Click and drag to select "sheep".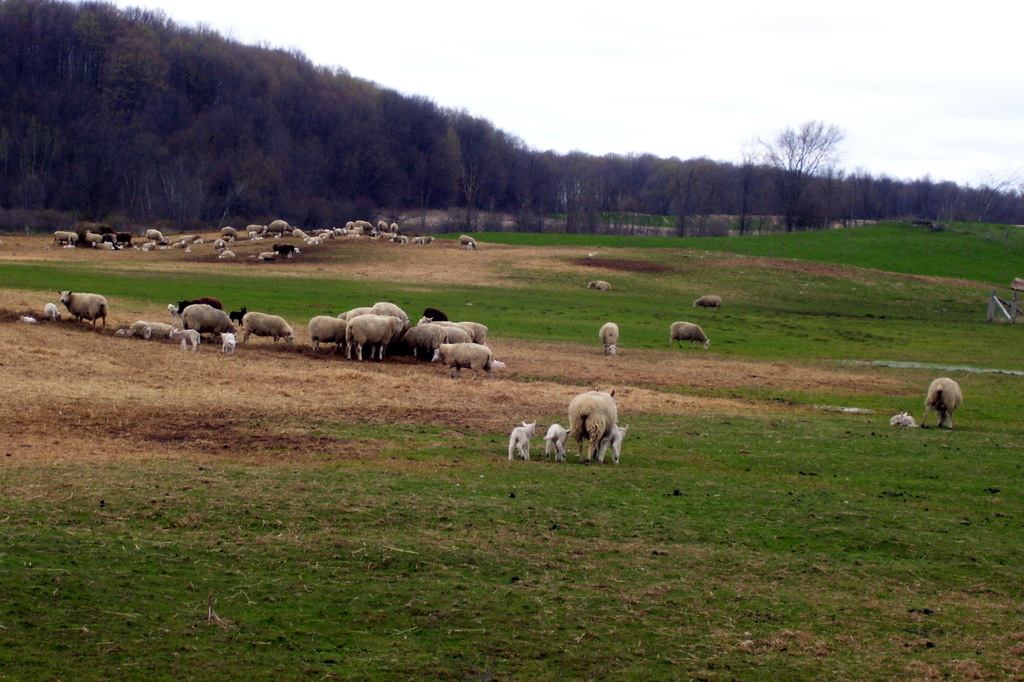
Selection: <bbox>599, 321, 619, 353</bbox>.
